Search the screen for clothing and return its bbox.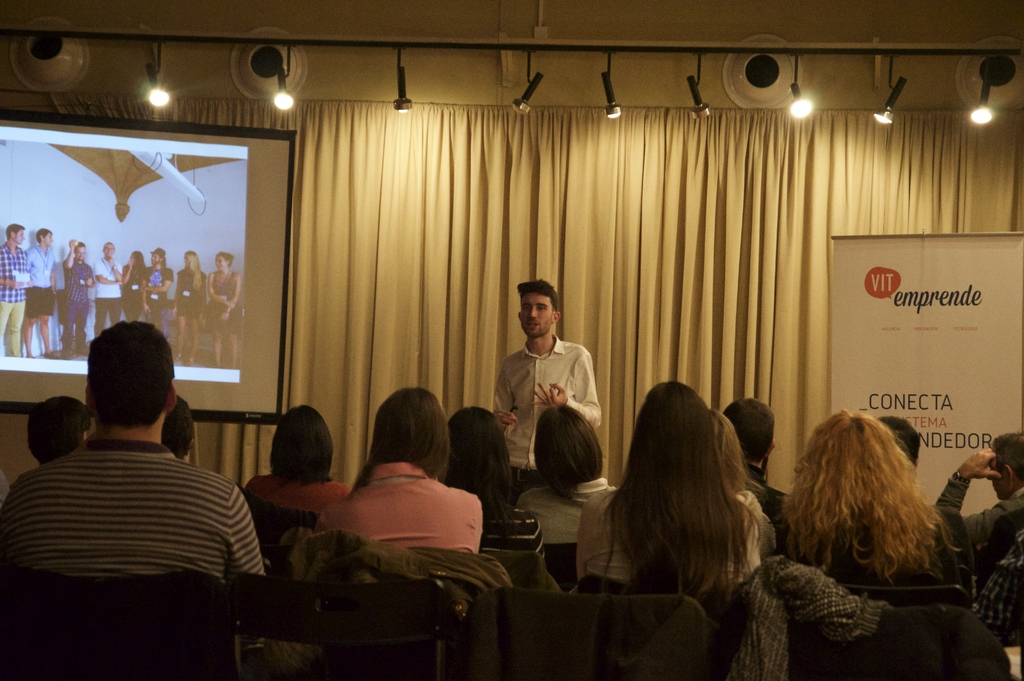
Found: l=121, t=262, r=150, b=324.
